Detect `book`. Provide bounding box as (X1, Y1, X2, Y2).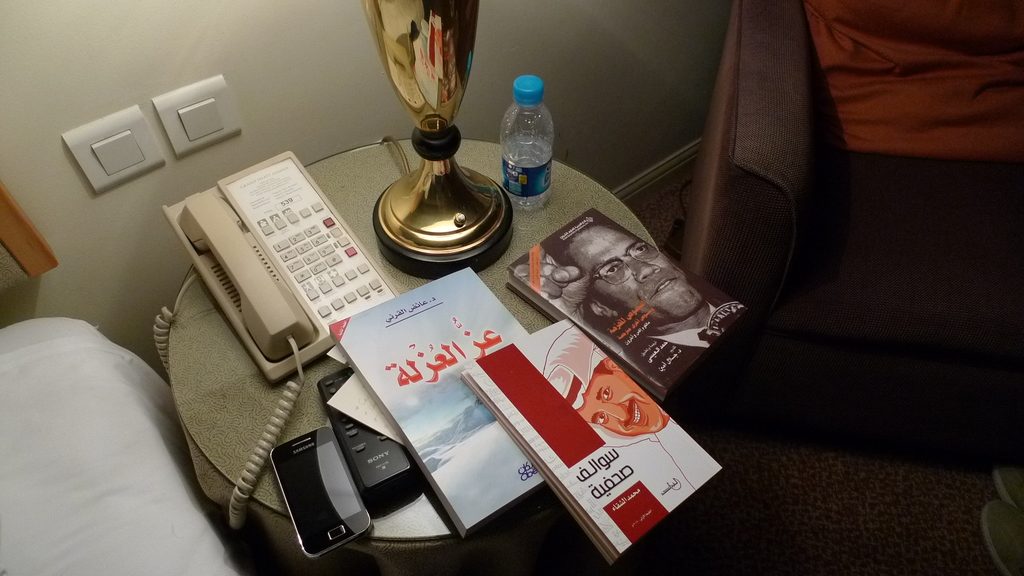
(335, 266, 556, 536).
